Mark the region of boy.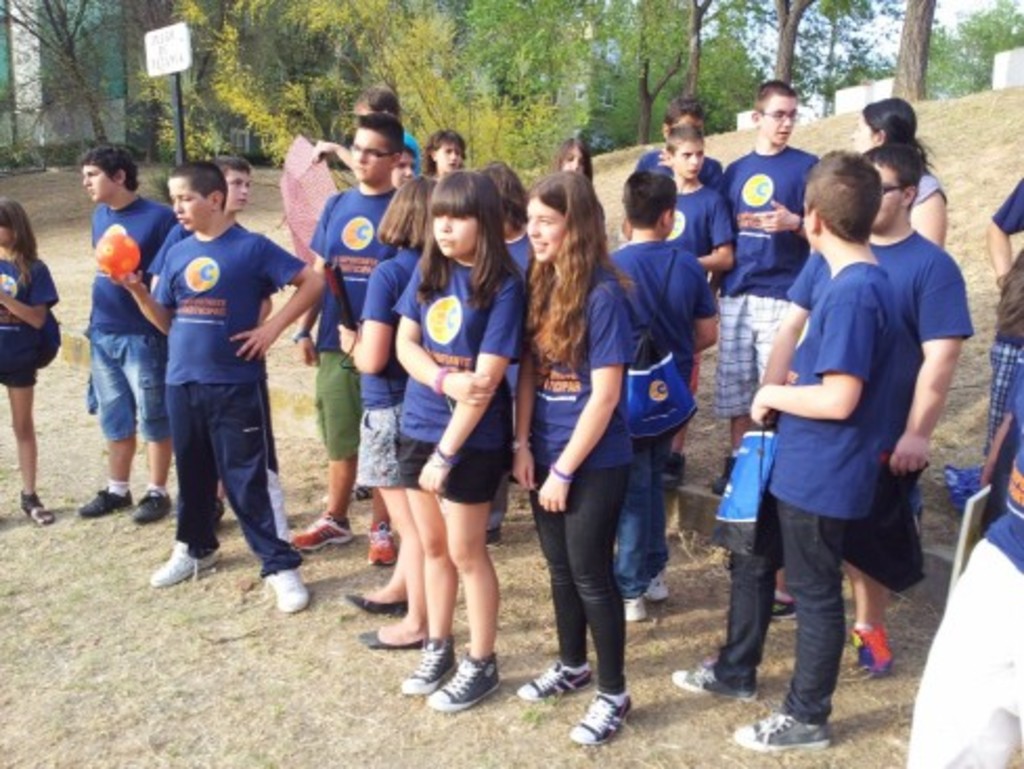
Region: [766,138,978,698].
